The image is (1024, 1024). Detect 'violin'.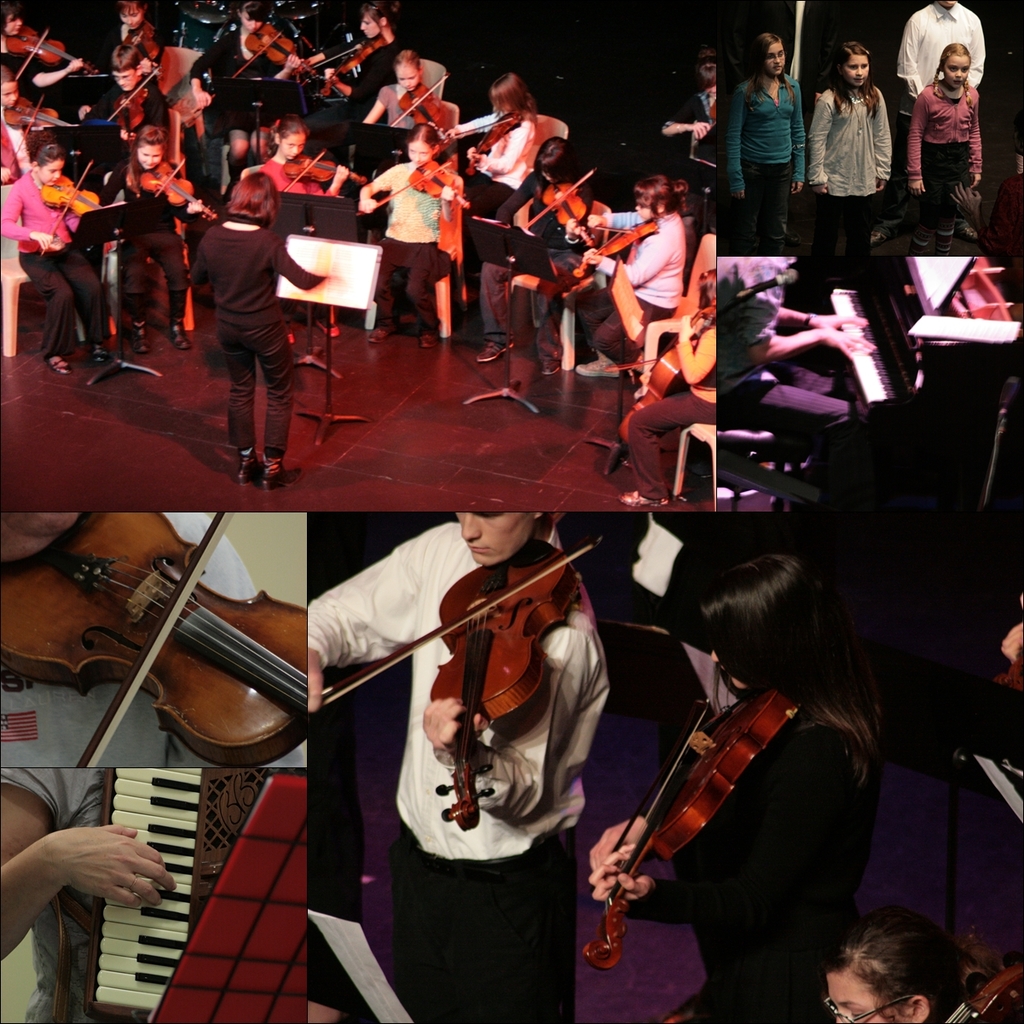
Detection: bbox=[298, 39, 392, 85].
